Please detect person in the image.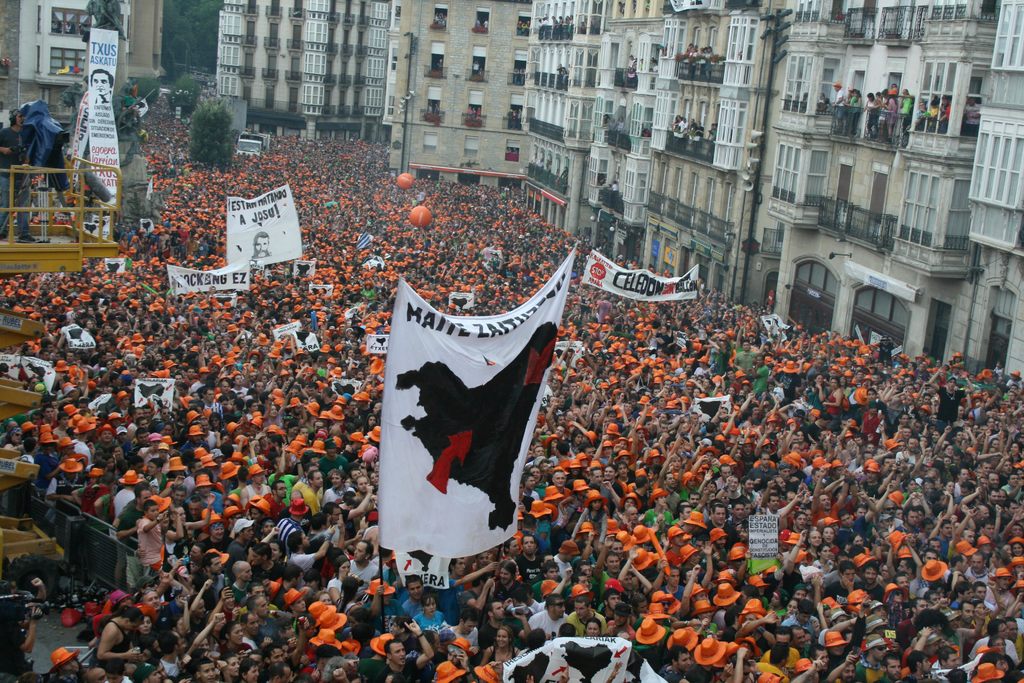
4/104/42/240.
